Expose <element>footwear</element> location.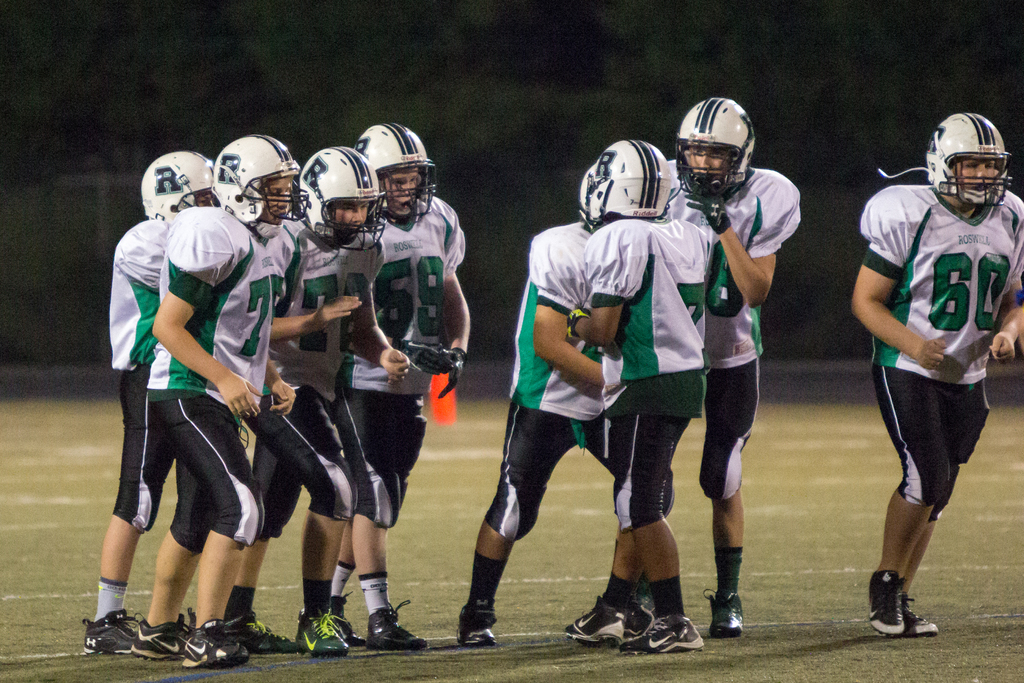
Exposed at <region>228, 614, 294, 657</region>.
